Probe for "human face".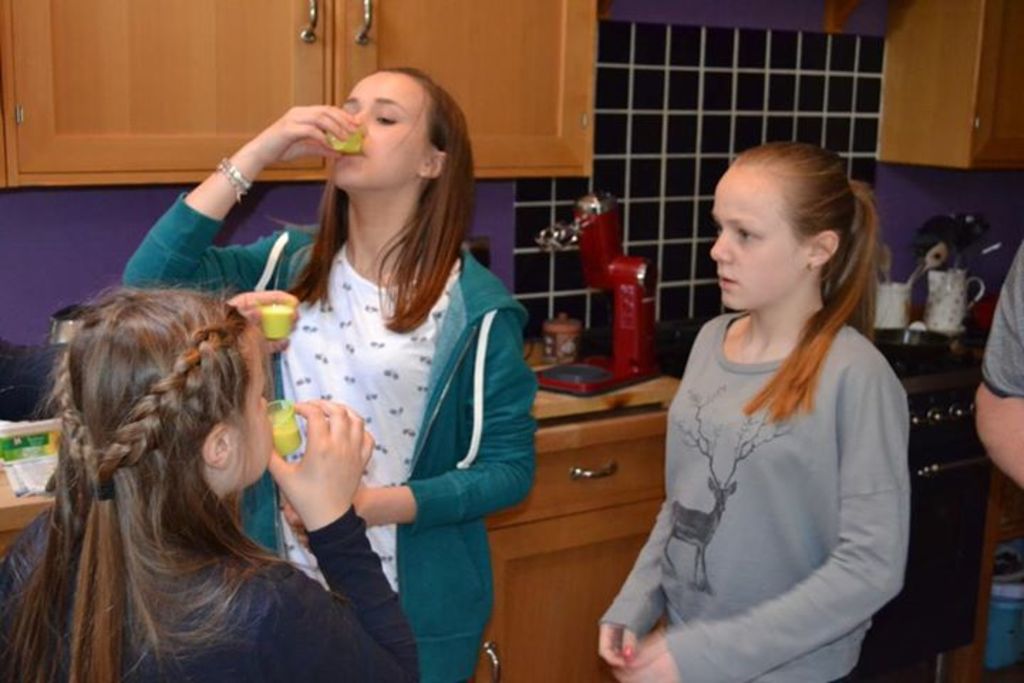
Probe result: <region>704, 159, 795, 312</region>.
